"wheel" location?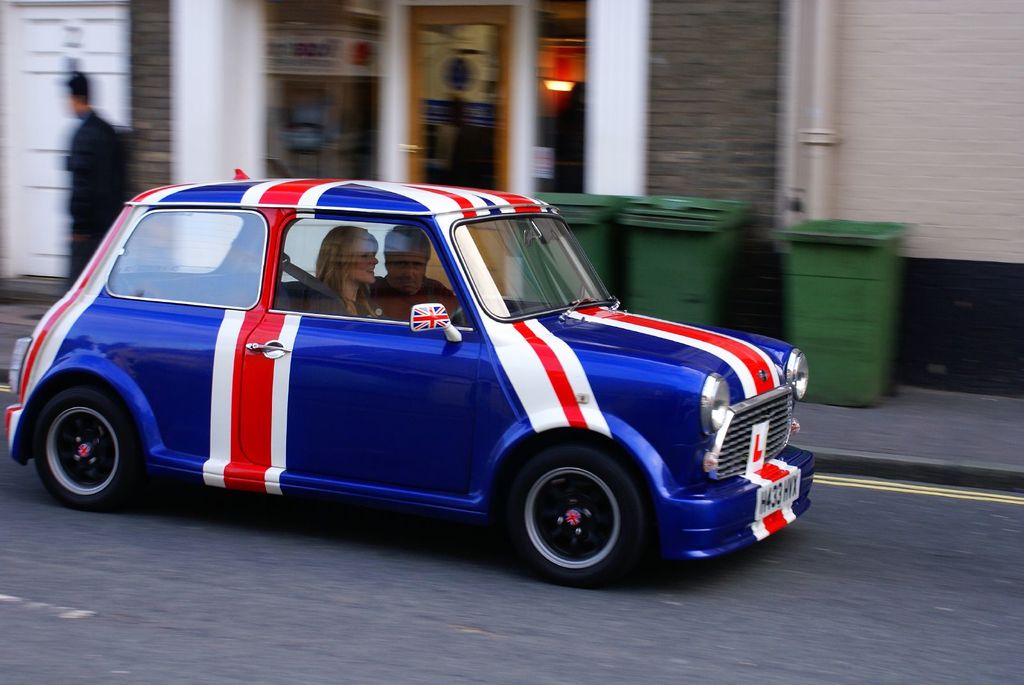
x1=449, y1=306, x2=468, y2=328
